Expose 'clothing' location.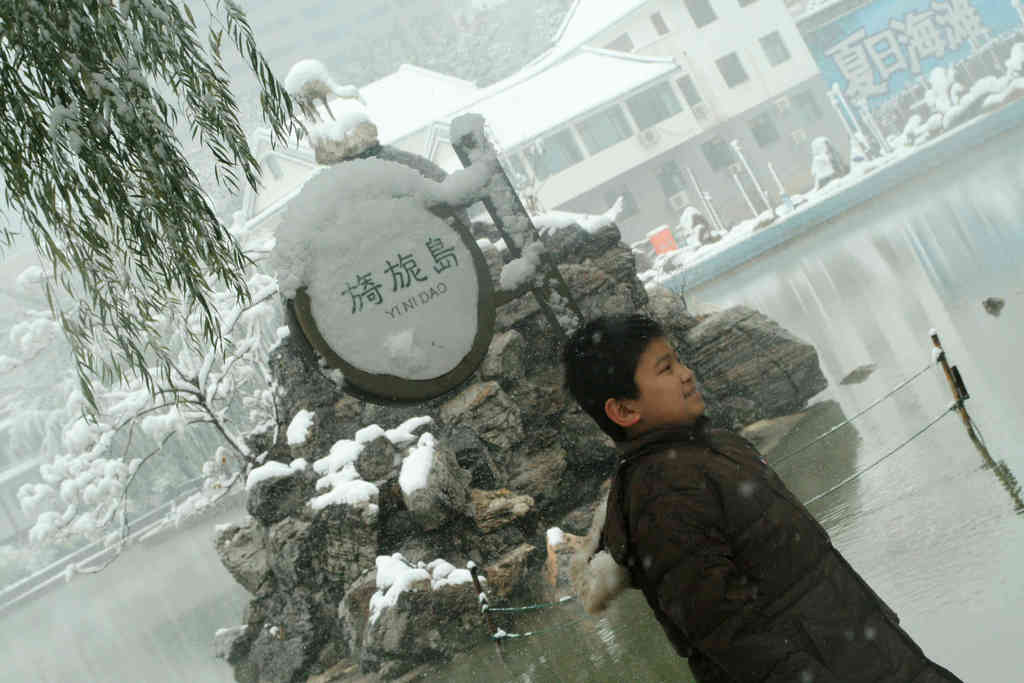
Exposed at region(561, 370, 954, 681).
